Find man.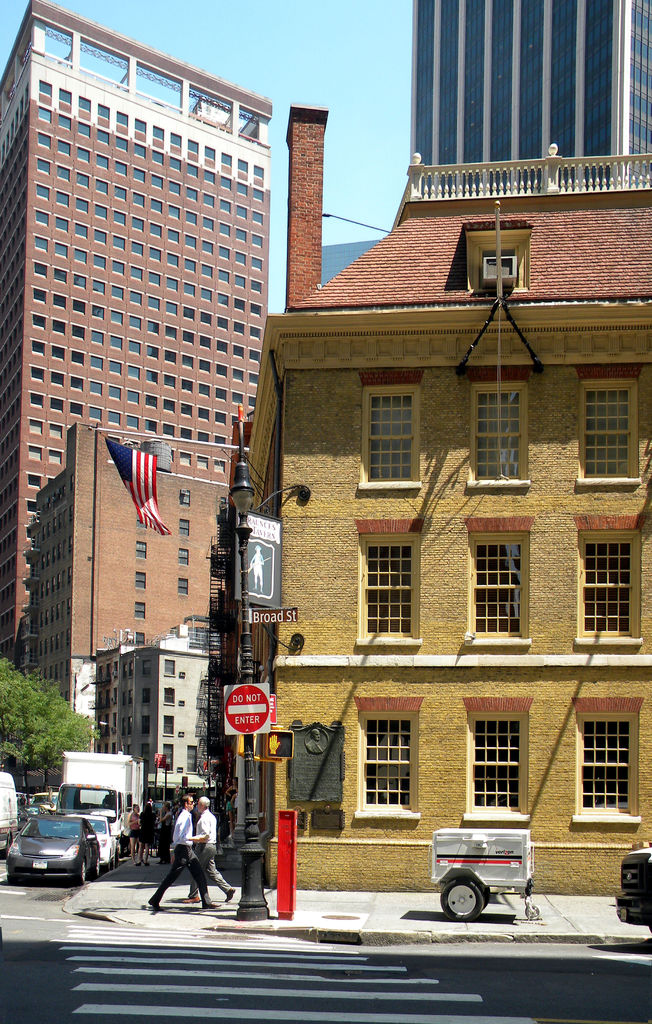
152, 797, 219, 913.
